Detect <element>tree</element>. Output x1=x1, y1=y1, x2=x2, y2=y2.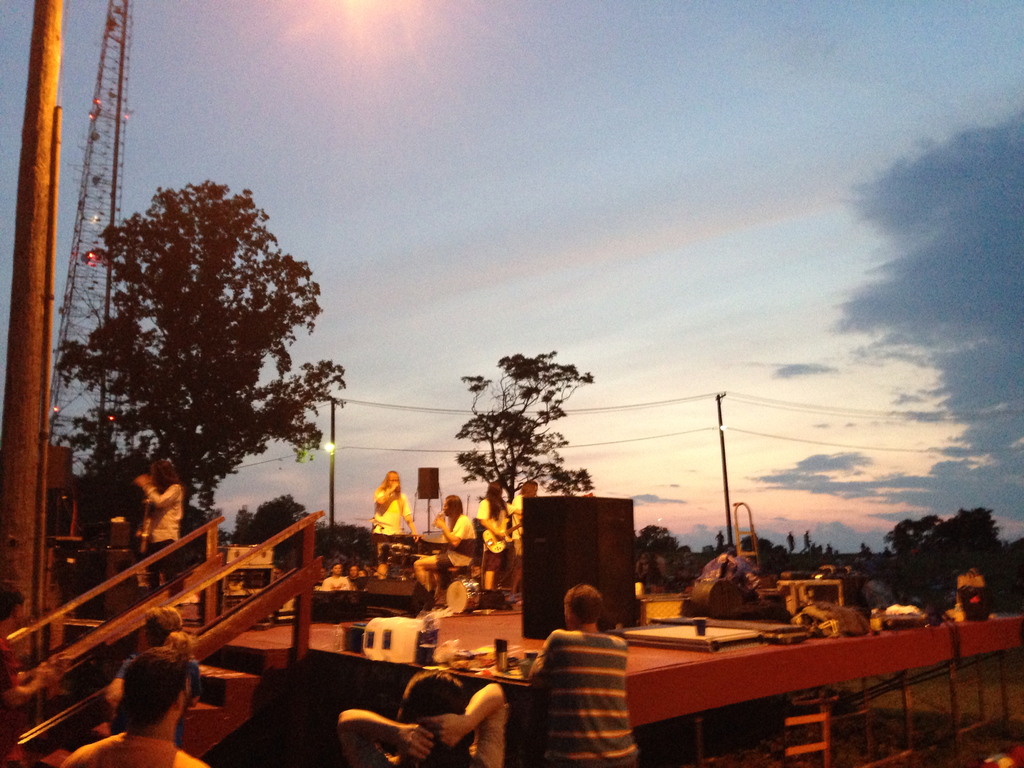
x1=54, y1=181, x2=345, y2=521.
